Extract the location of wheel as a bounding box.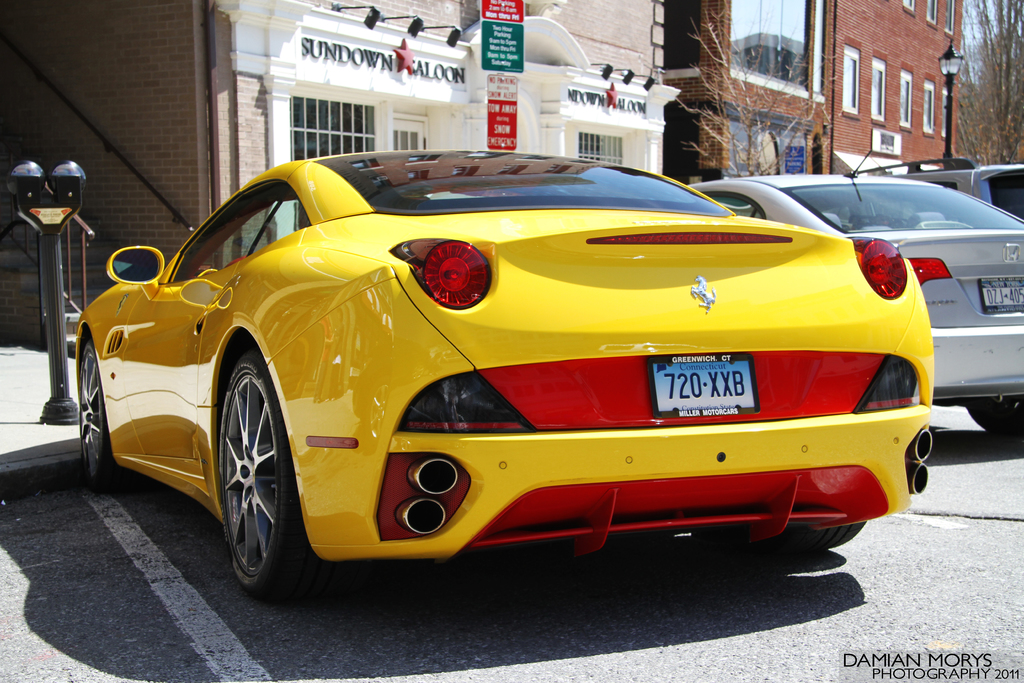
965:393:1023:437.
